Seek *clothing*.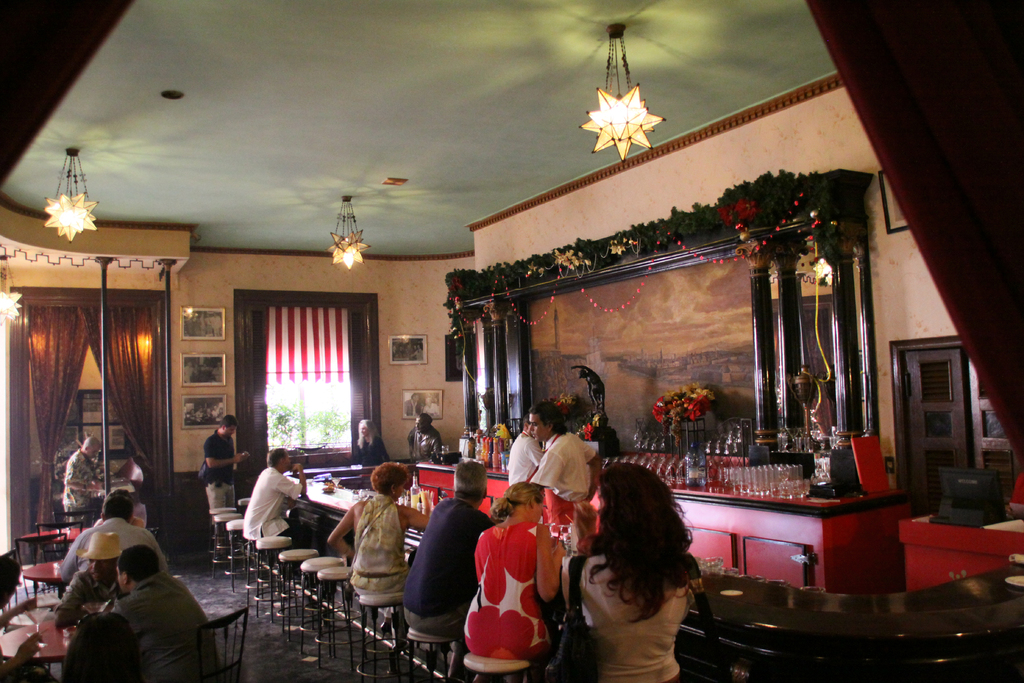
{"left": 198, "top": 426, "right": 241, "bottom": 523}.
